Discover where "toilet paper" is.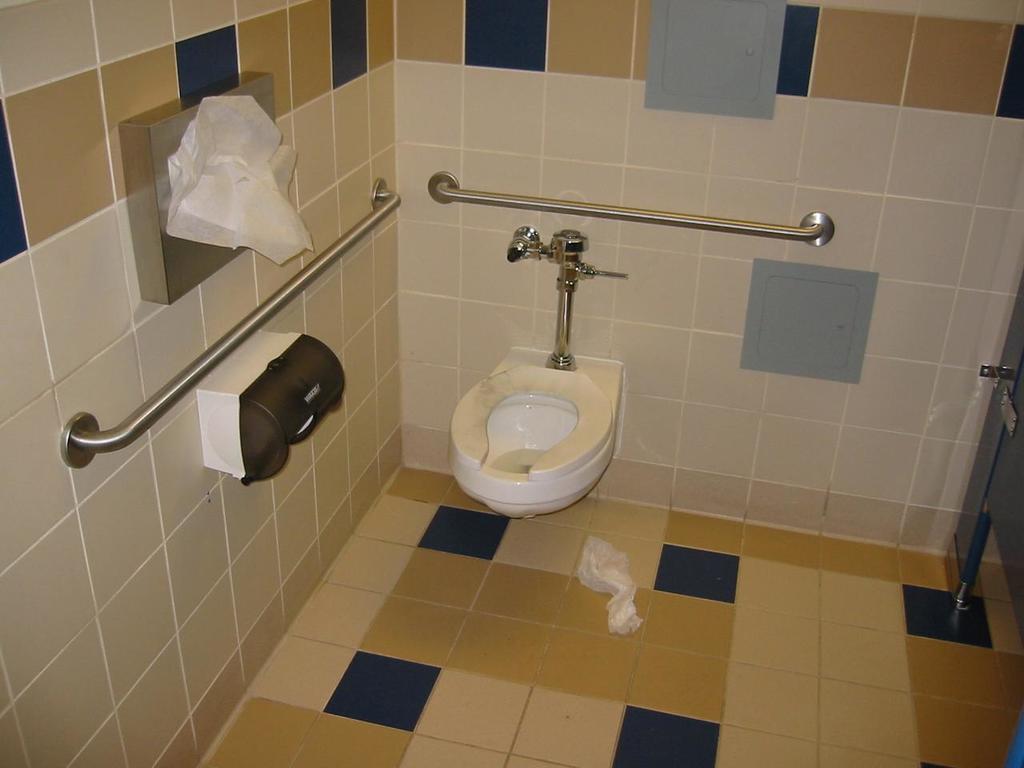
Discovered at 575 537 639 638.
